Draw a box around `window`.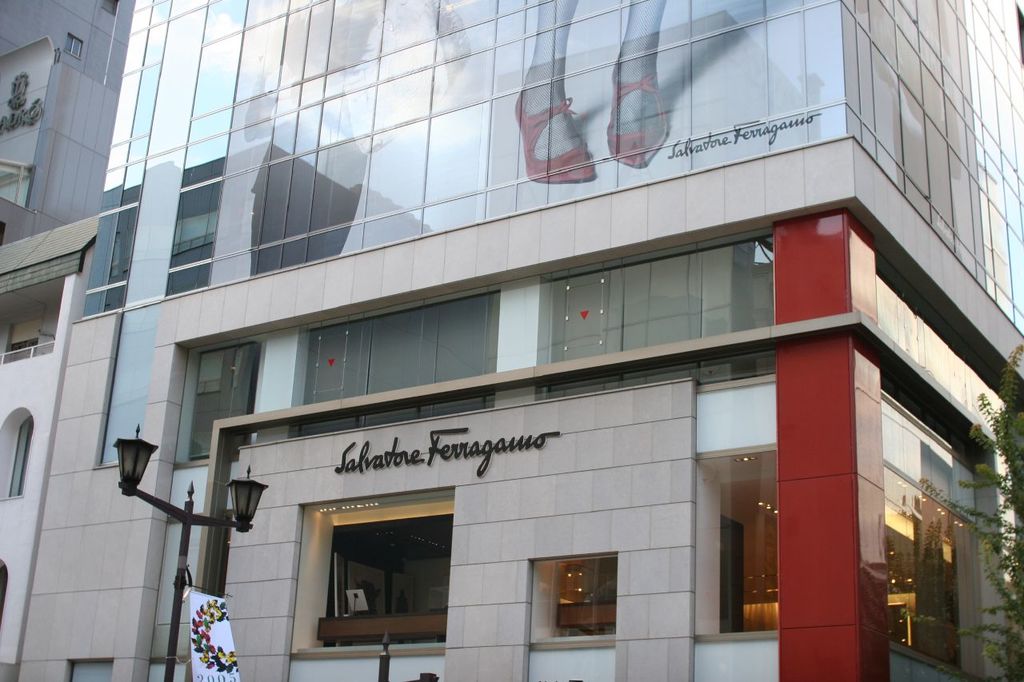
(x1=69, y1=659, x2=114, y2=681).
